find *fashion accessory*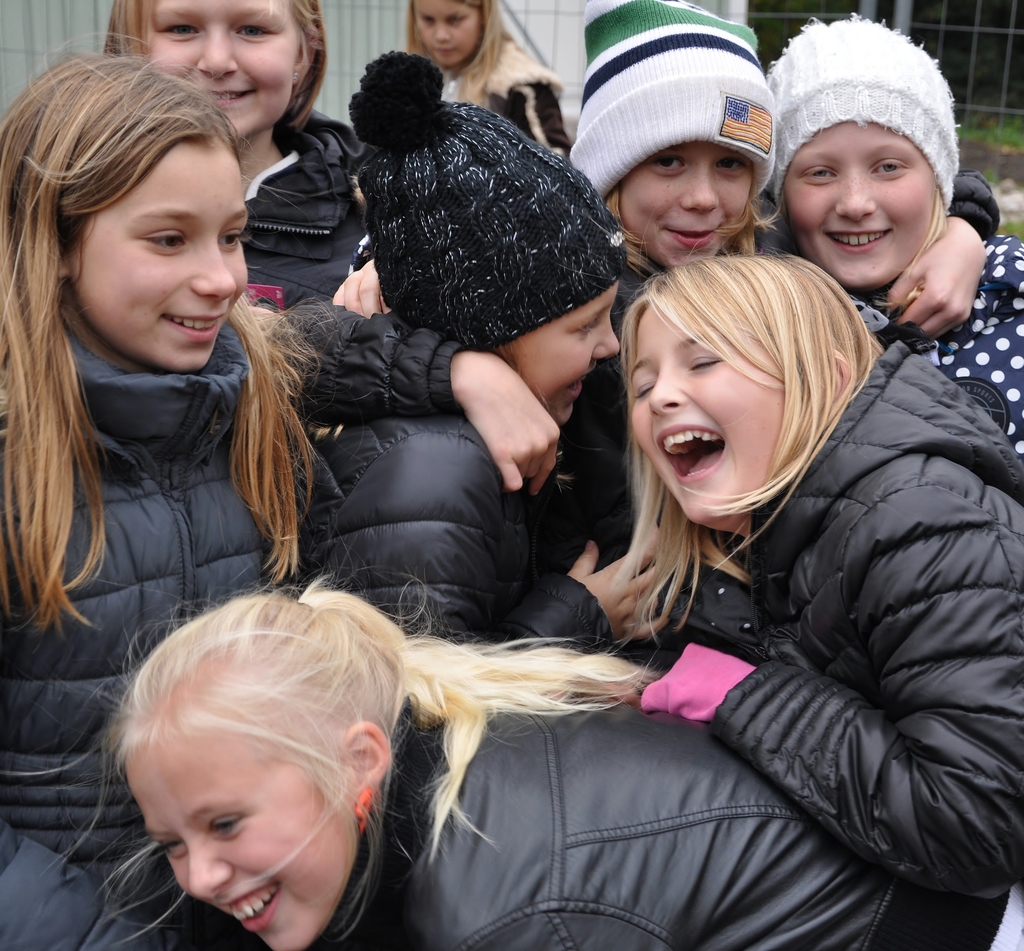
region(566, 0, 778, 206)
